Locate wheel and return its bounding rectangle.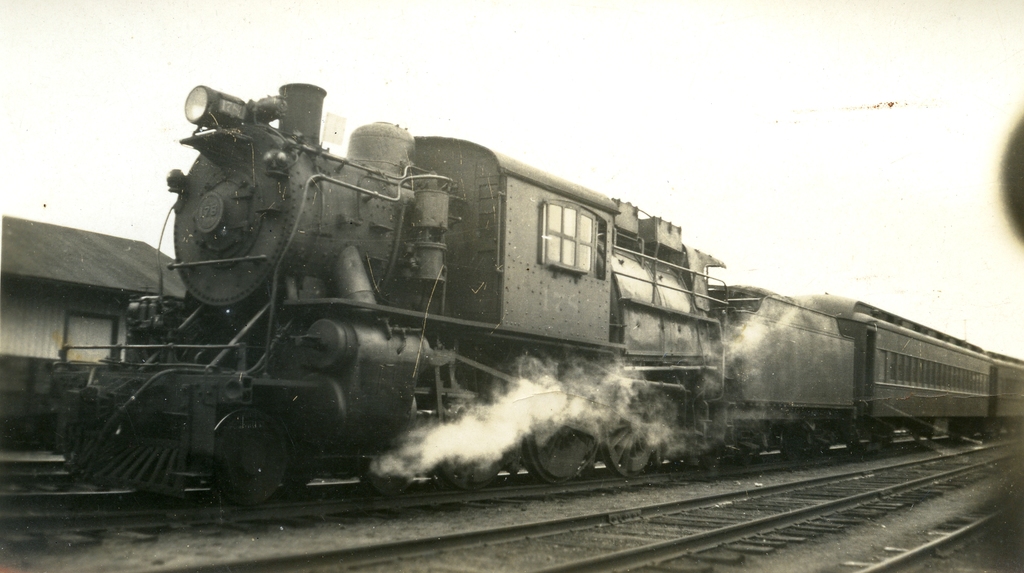
select_region(595, 418, 660, 473).
